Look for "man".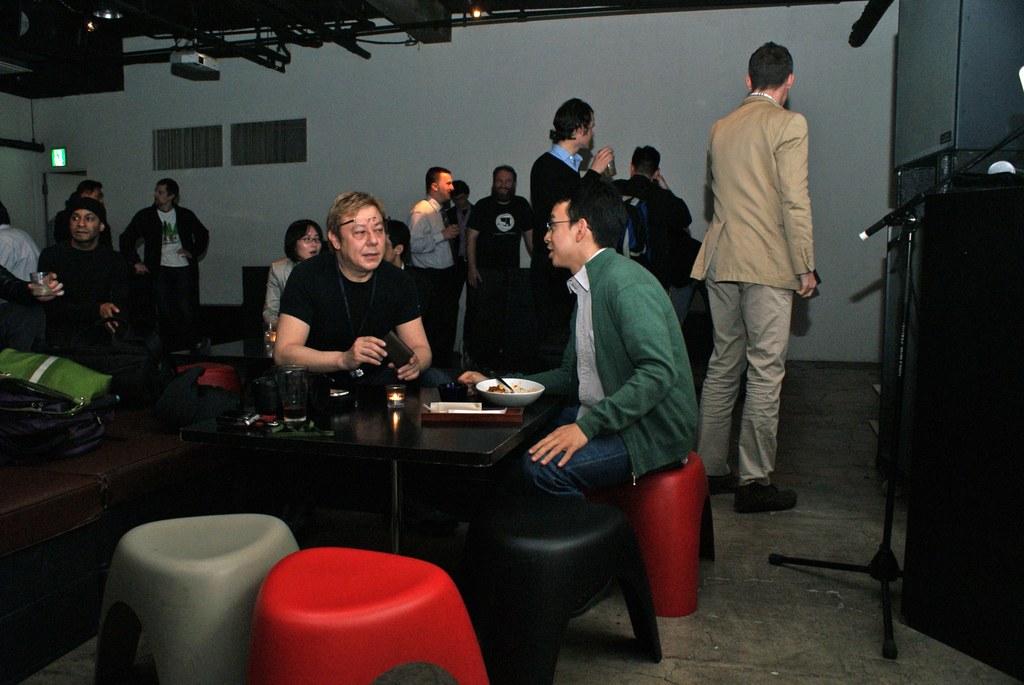
Found: [272,188,440,384].
